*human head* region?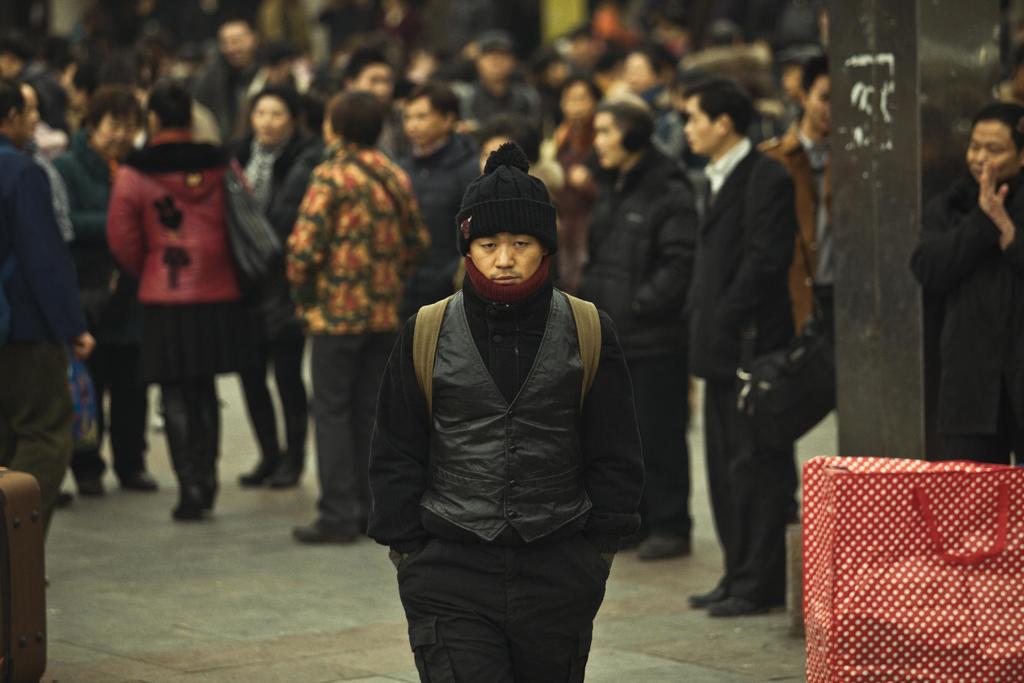
<bbox>404, 88, 461, 152</bbox>
